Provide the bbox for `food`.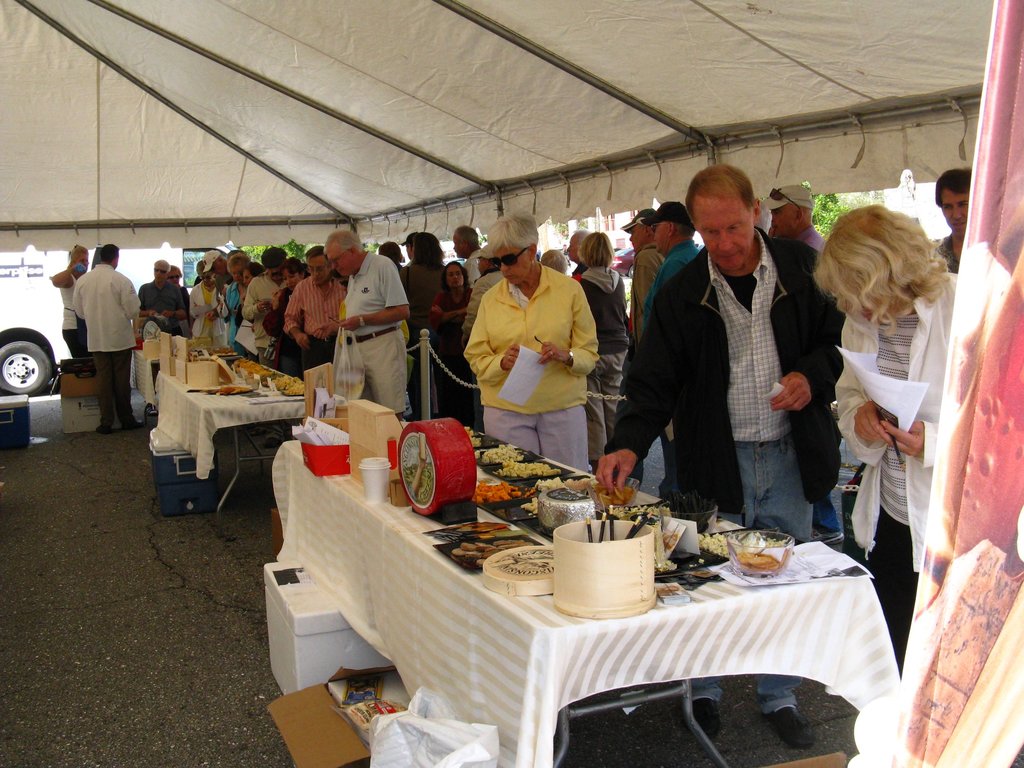
l=491, t=461, r=559, b=477.
